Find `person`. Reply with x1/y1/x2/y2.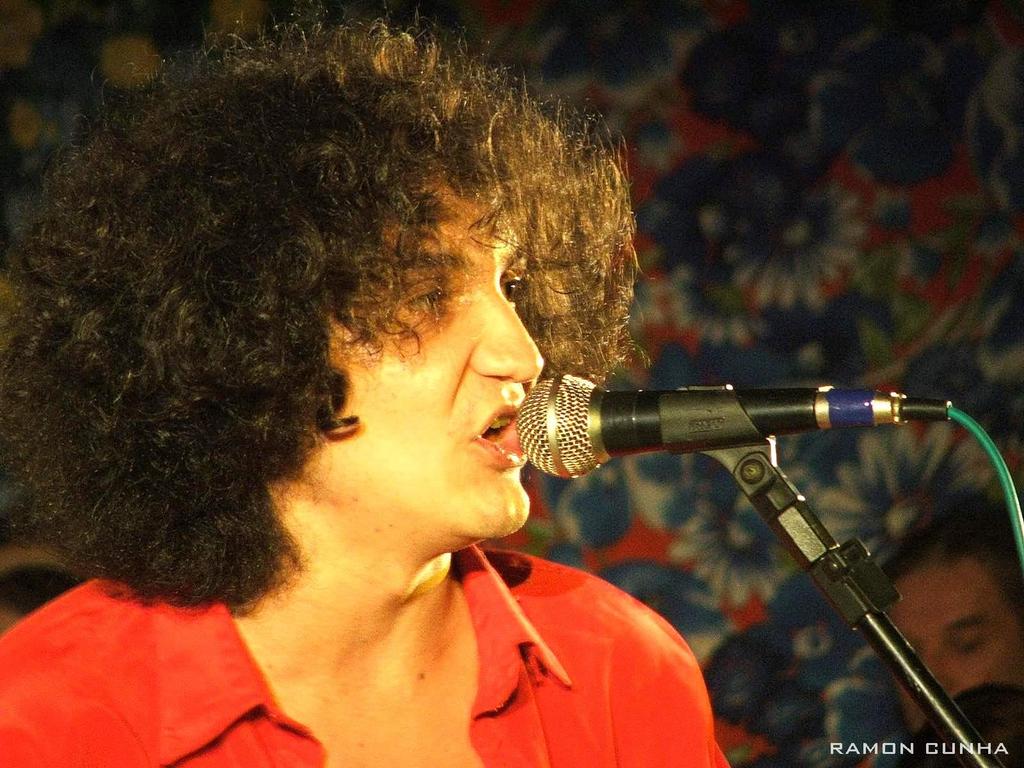
65/15/687/767.
